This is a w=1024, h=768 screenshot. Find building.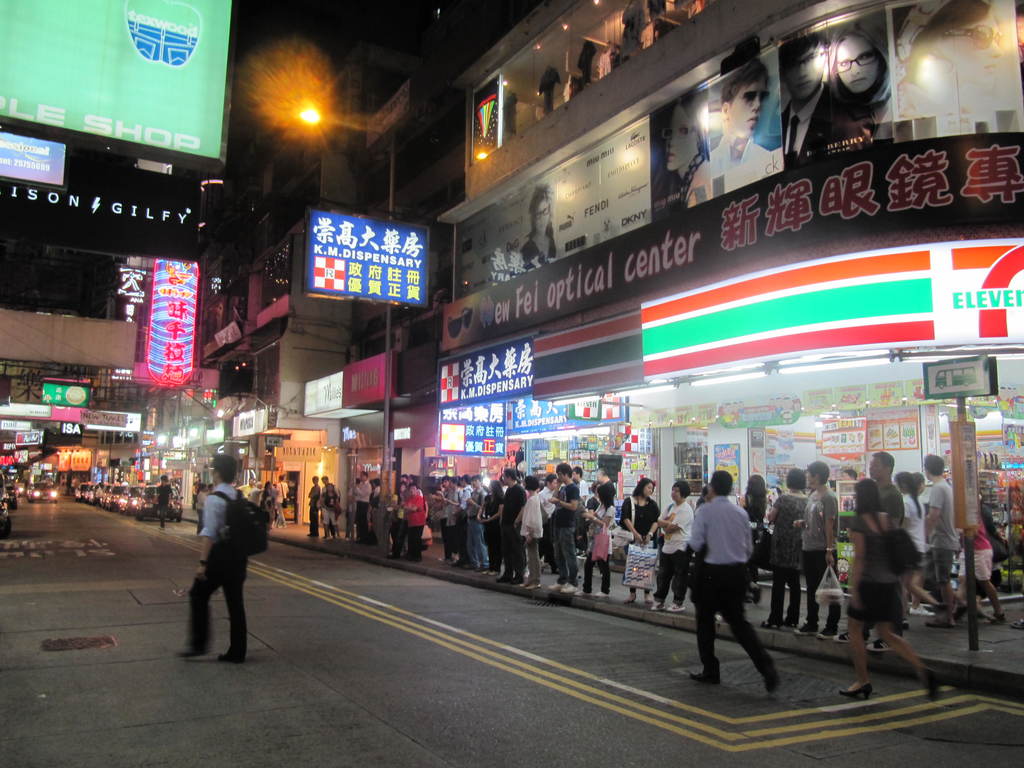
Bounding box: <box>197,42,433,527</box>.
